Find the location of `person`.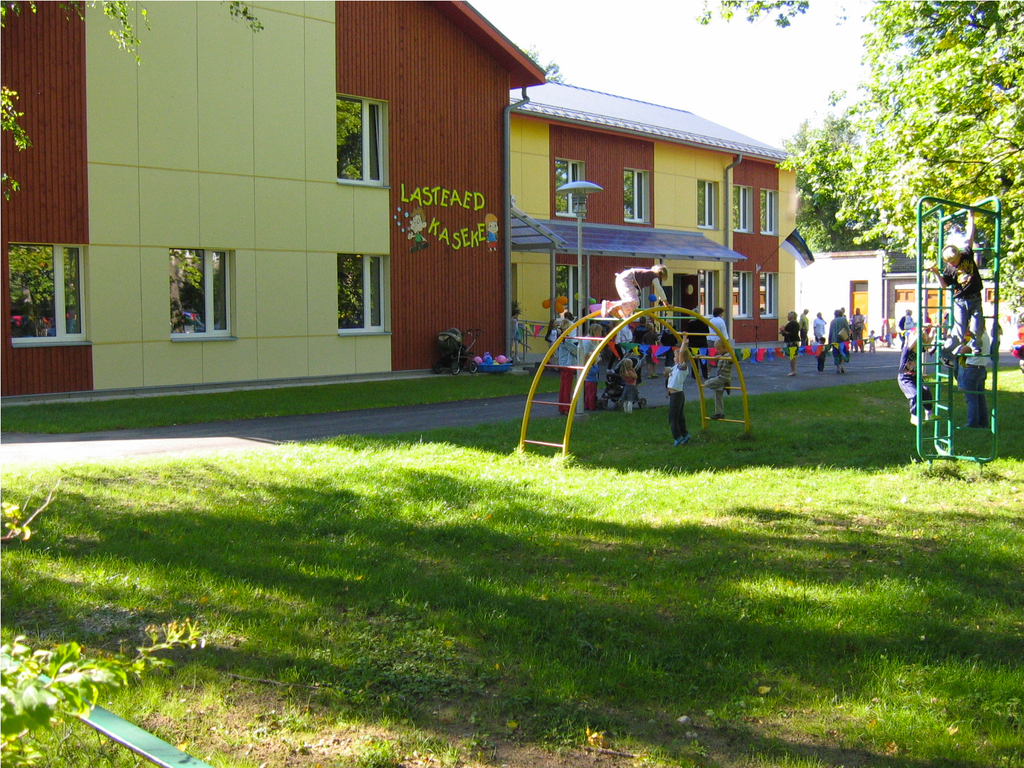
Location: region(556, 313, 579, 416).
